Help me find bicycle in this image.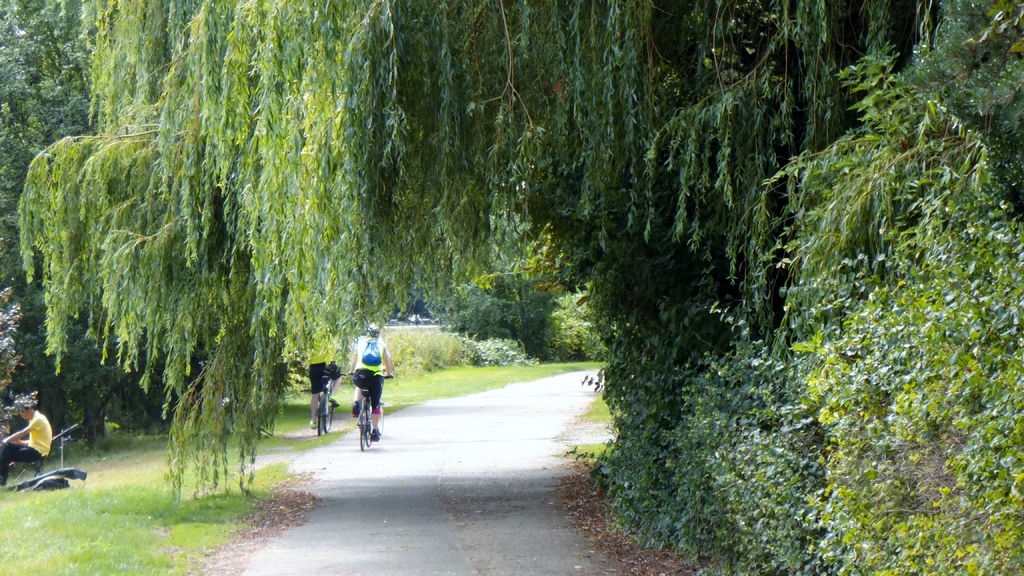
Found it: detection(340, 371, 394, 450).
